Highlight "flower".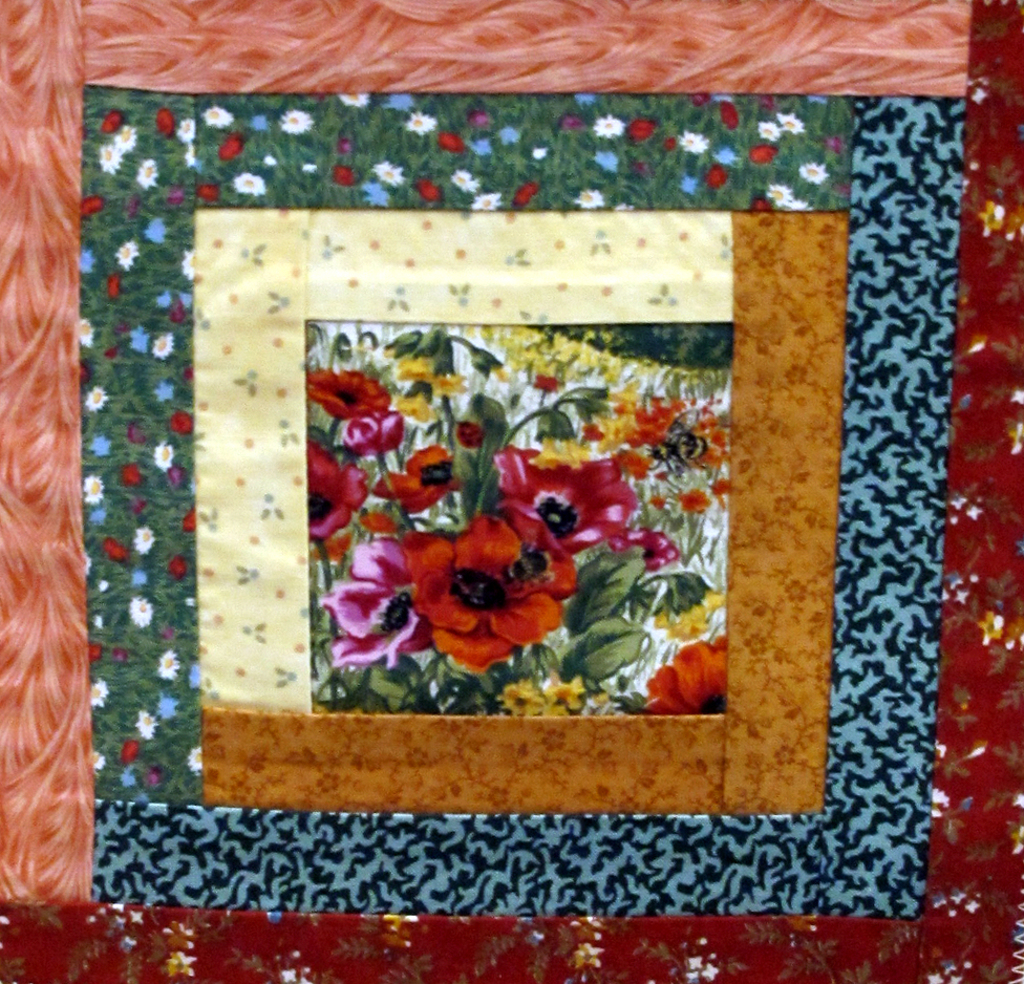
Highlighted region: [left=184, top=745, right=199, bottom=776].
